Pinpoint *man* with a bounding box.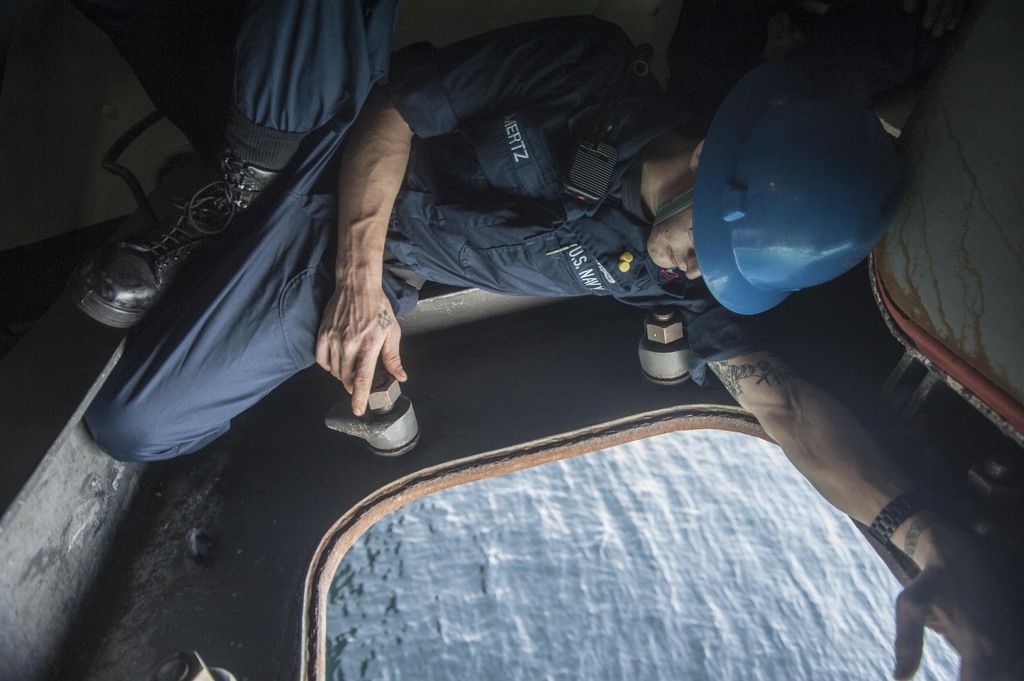
box=[68, 0, 1023, 680].
